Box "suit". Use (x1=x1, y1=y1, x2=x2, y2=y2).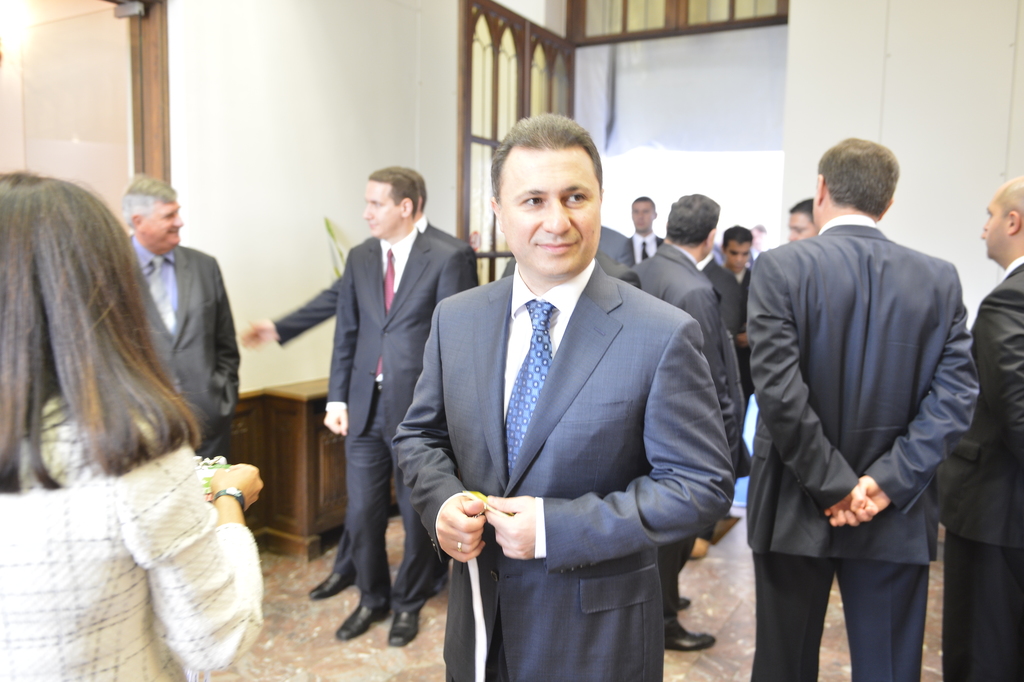
(x1=622, y1=240, x2=753, y2=630).
